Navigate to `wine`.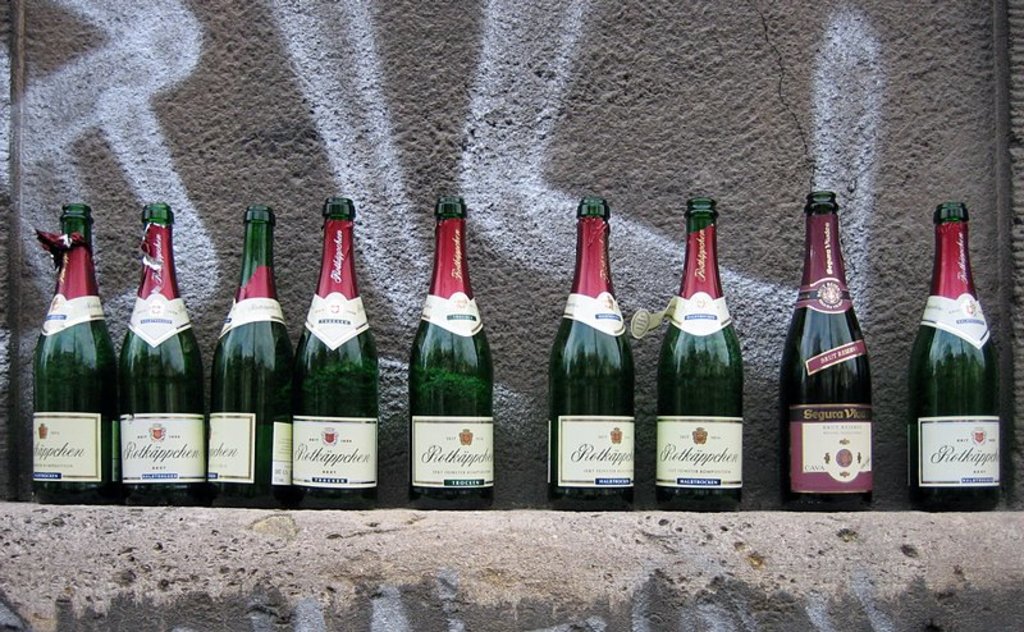
Navigation target: detection(209, 207, 296, 505).
